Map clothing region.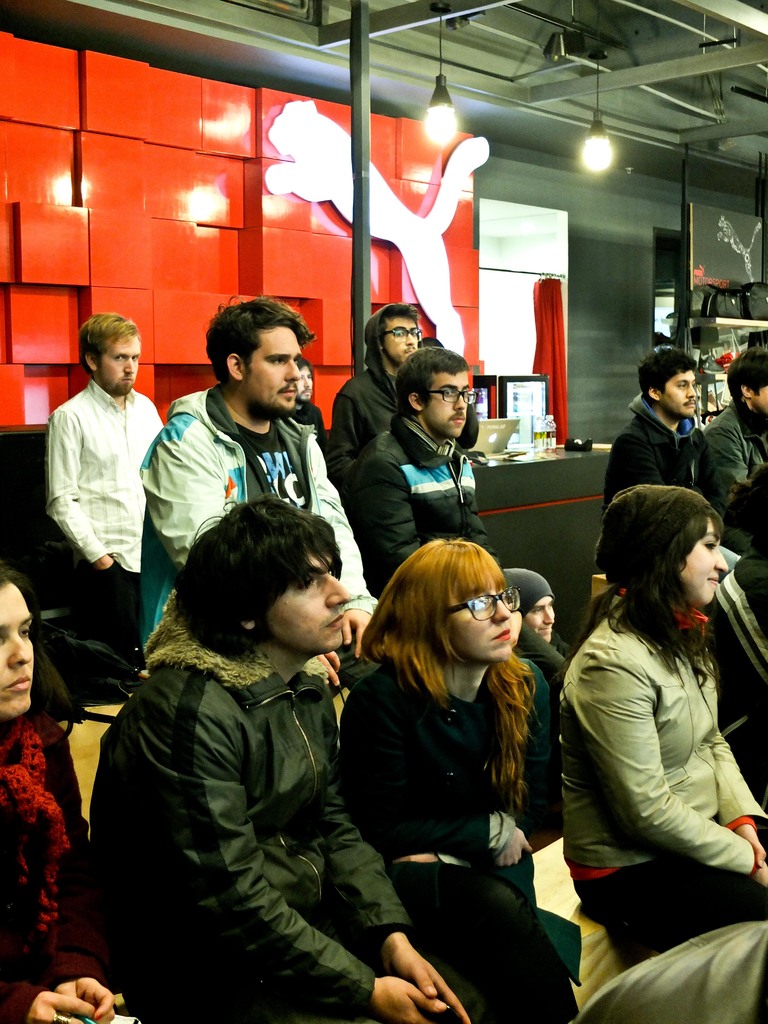
Mapped to select_region(557, 619, 767, 958).
